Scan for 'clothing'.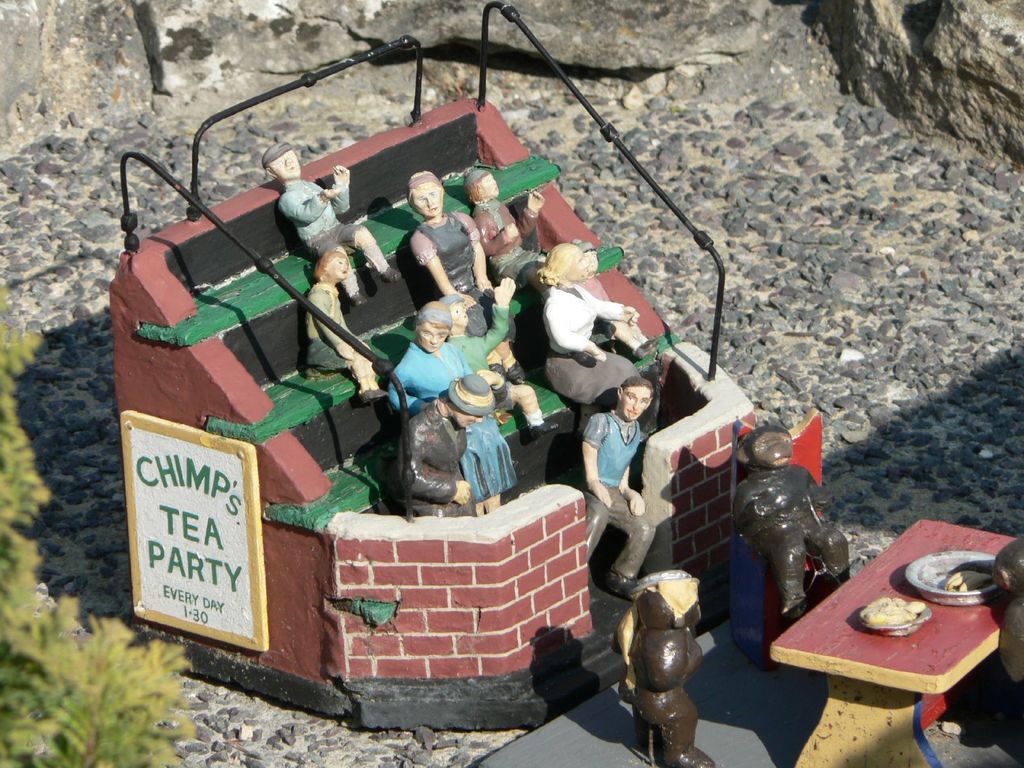
Scan result: (x1=278, y1=179, x2=356, y2=257).
